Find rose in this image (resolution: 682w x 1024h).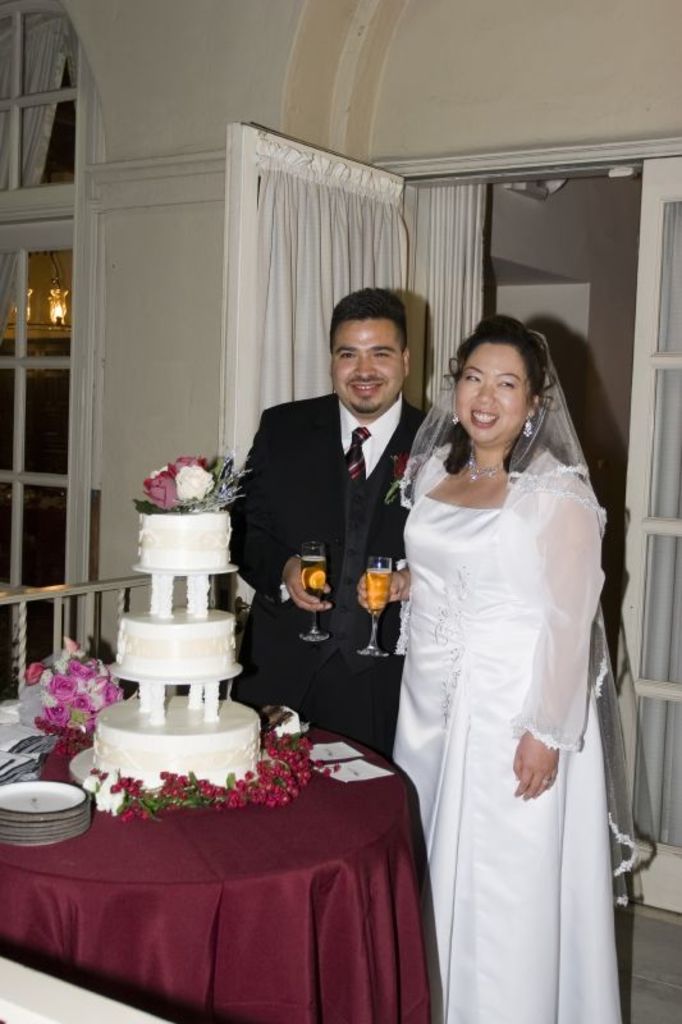
142/470/179/509.
